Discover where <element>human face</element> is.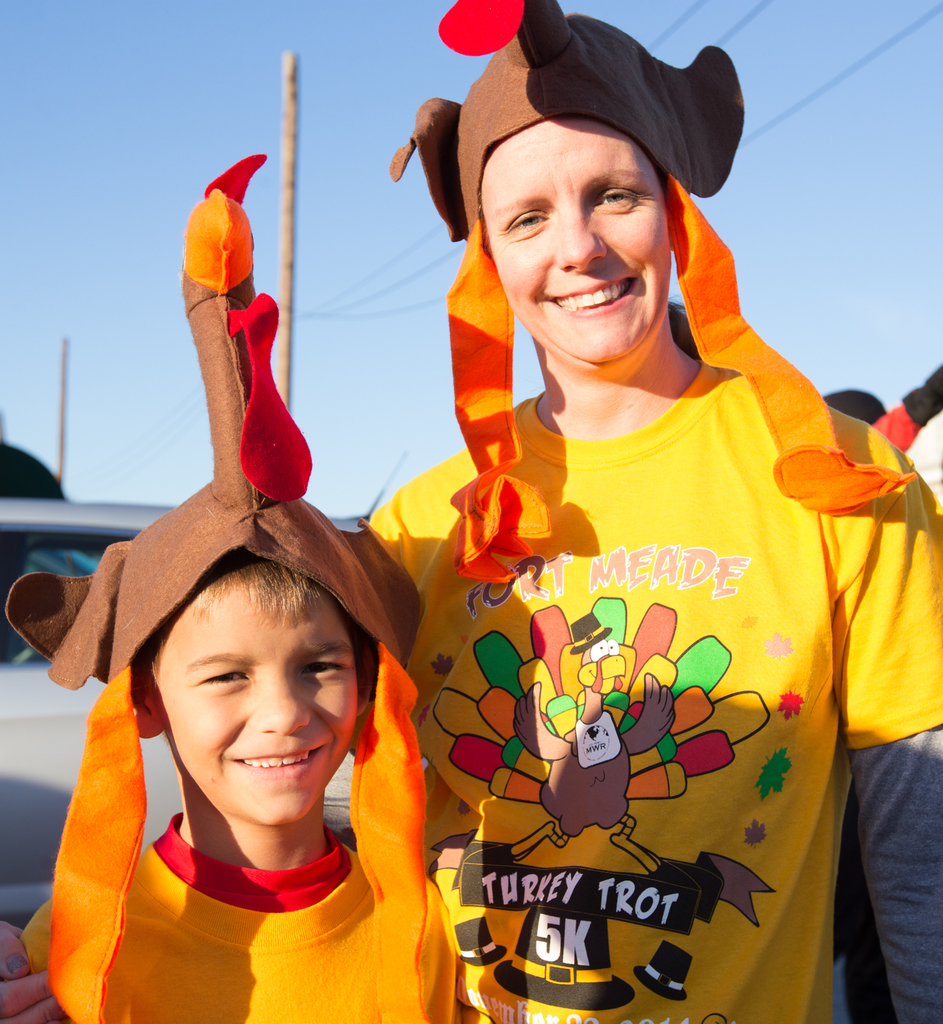
Discovered at select_region(481, 113, 670, 363).
